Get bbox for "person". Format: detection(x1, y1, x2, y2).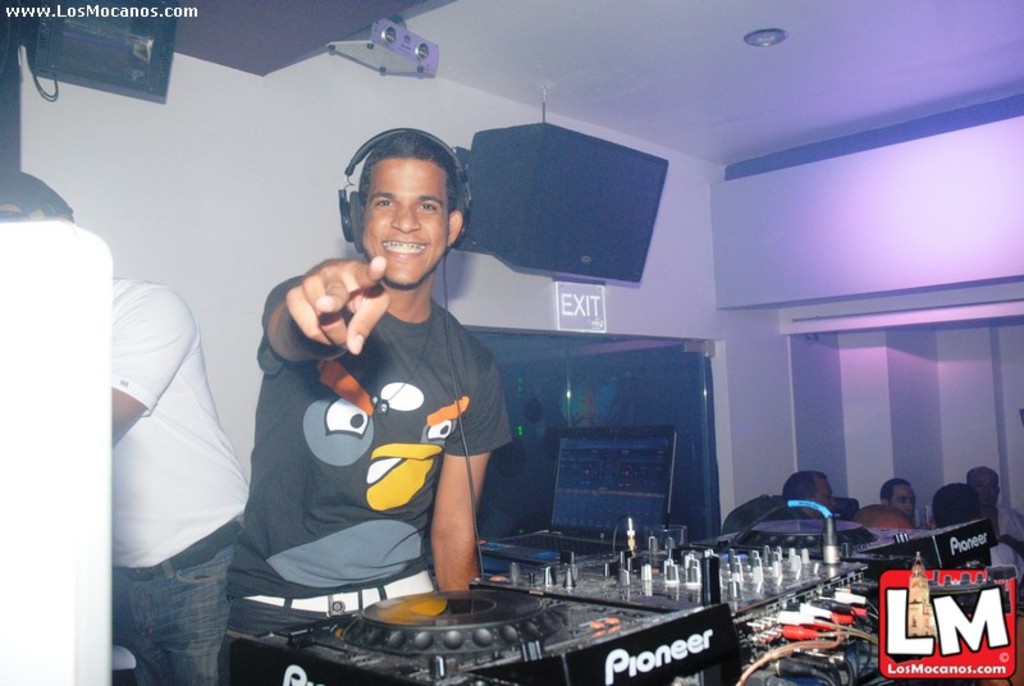
detection(928, 476, 1023, 585).
